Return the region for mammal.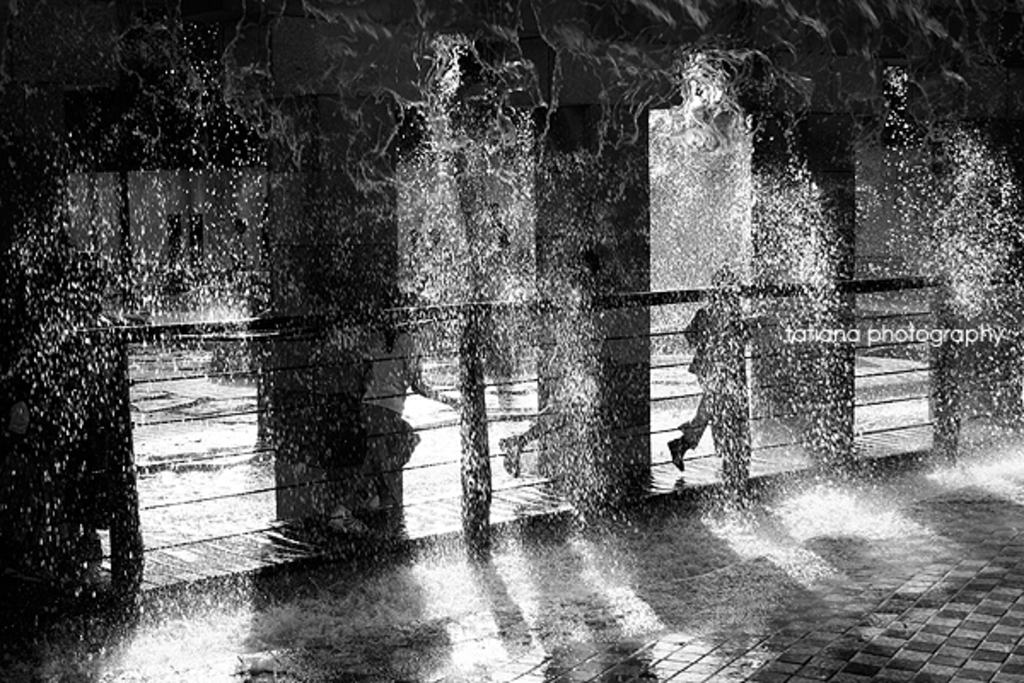
[311,295,463,536].
